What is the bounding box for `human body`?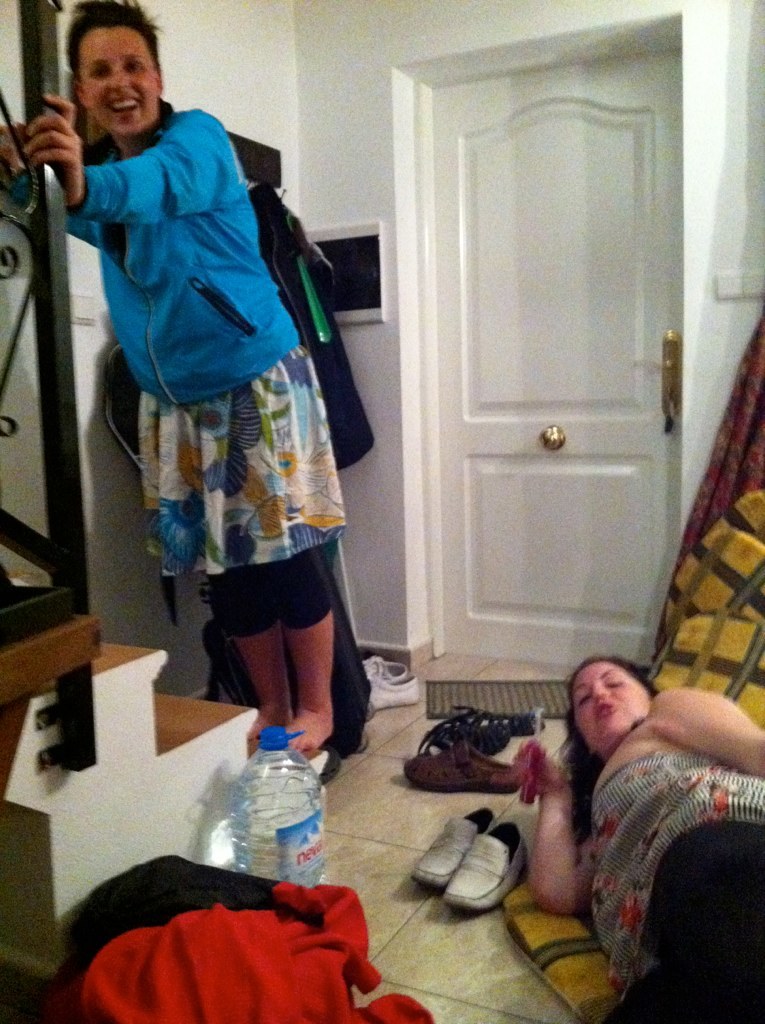
BBox(496, 637, 752, 996).
